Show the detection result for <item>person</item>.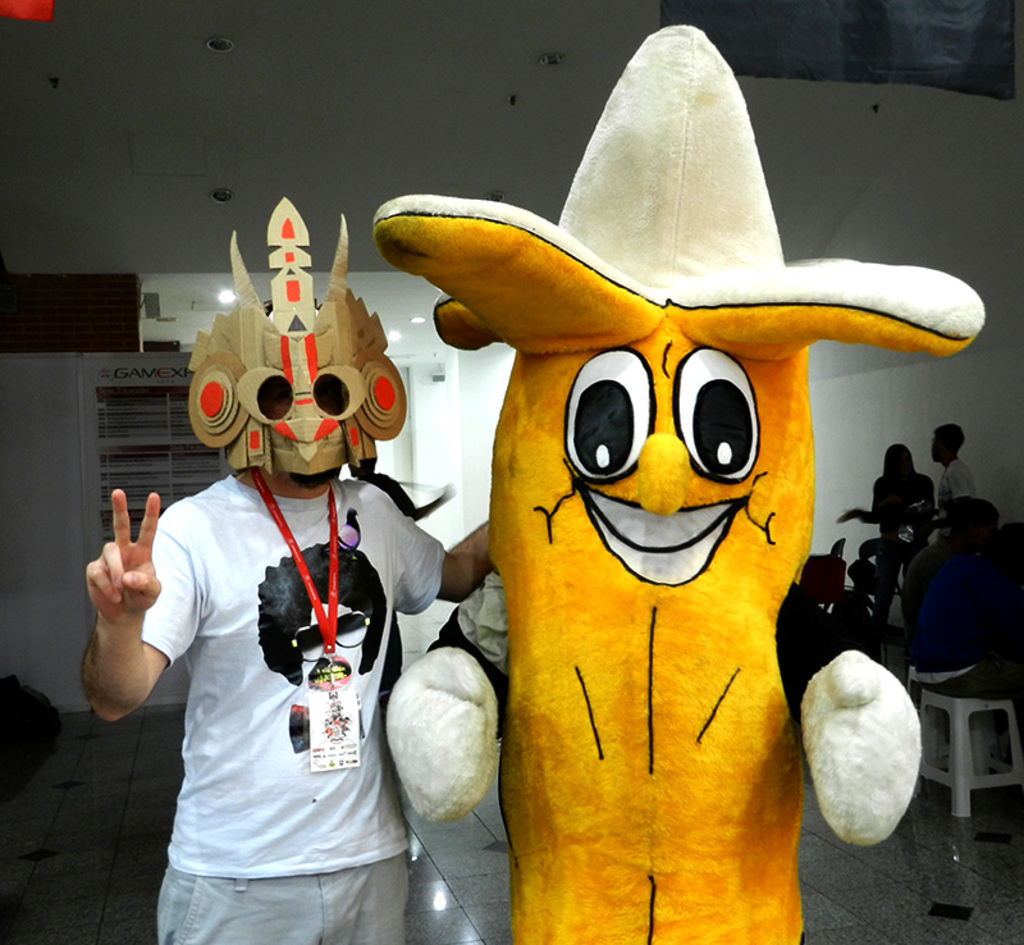
<box>76,205,515,944</box>.
